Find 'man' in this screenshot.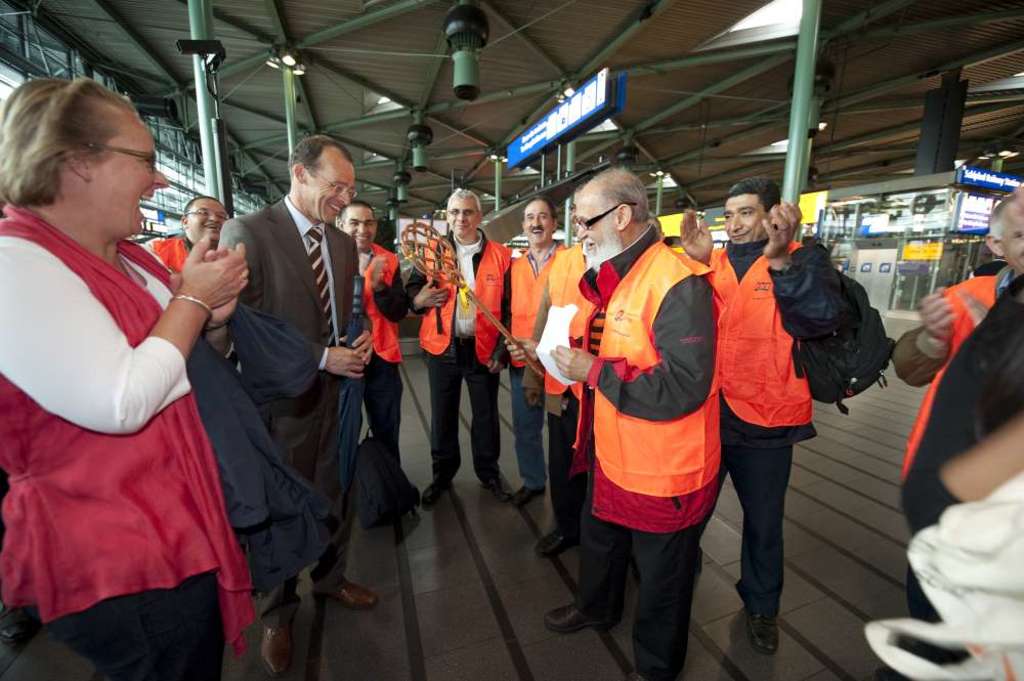
The bounding box for 'man' is (334, 199, 419, 508).
